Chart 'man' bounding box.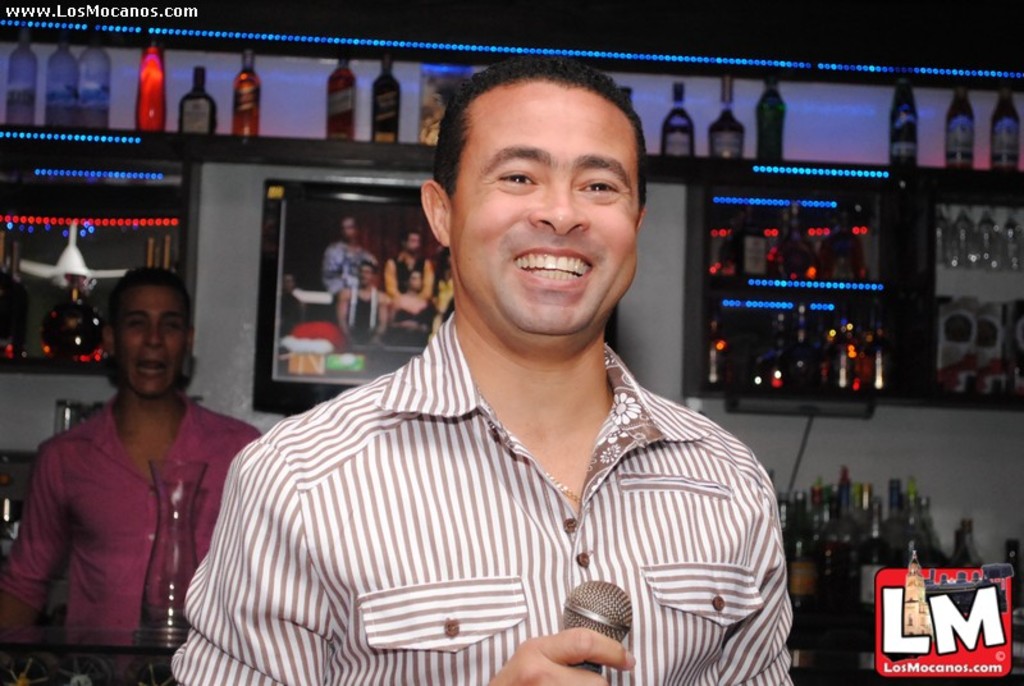
Charted: crop(189, 78, 776, 666).
